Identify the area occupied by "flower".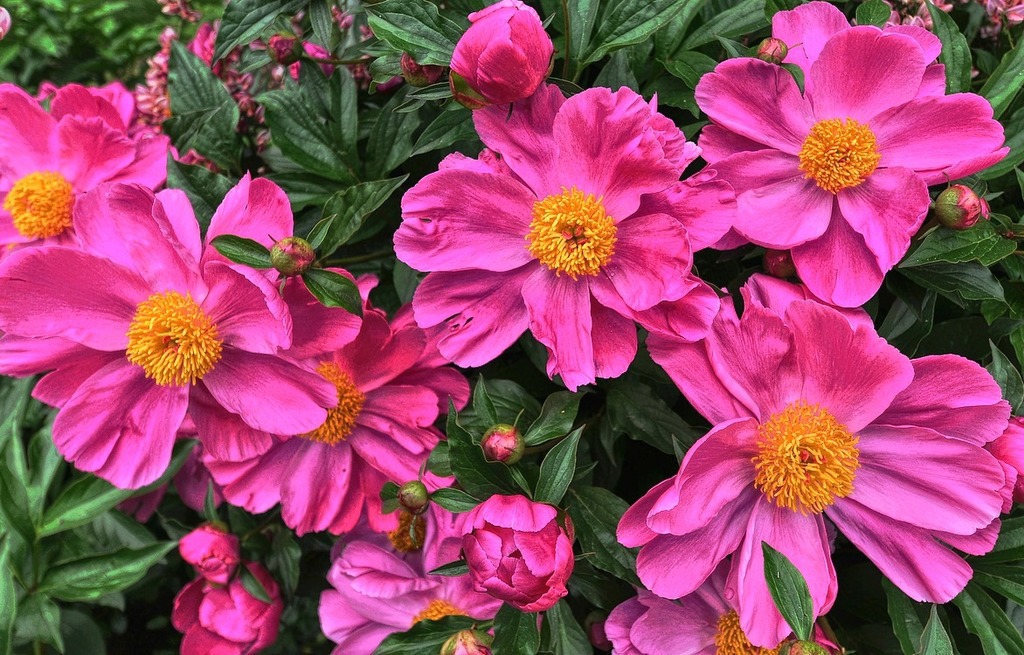
Area: [left=315, top=500, right=495, bottom=654].
